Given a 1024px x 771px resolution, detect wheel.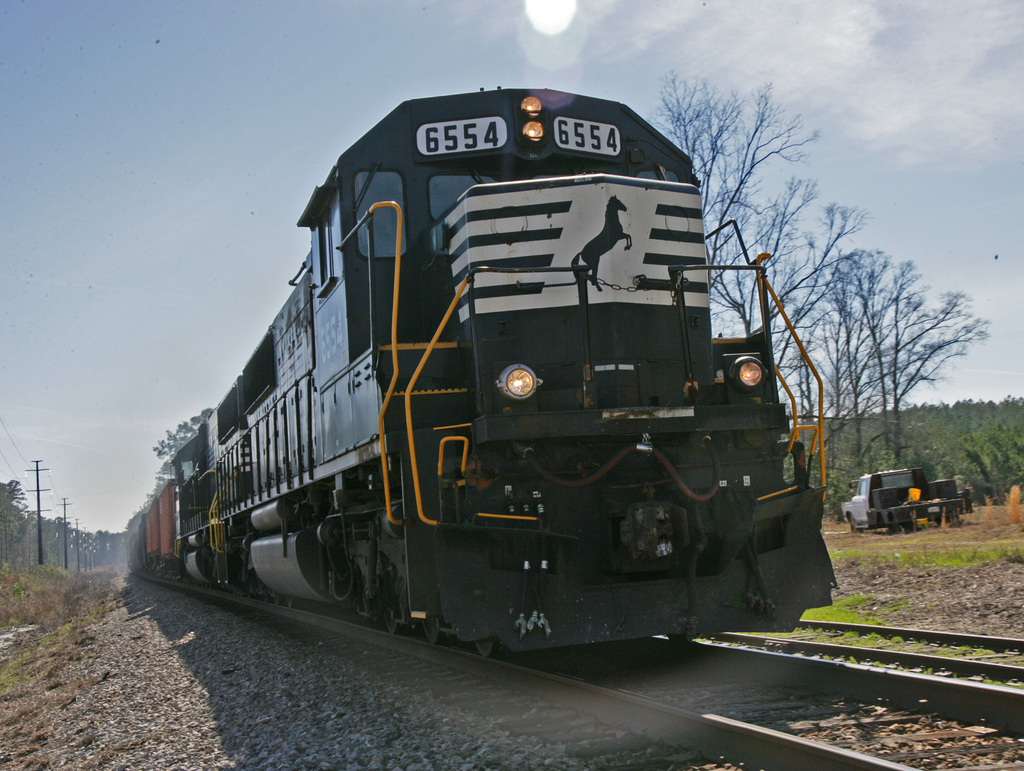
(284,596,294,606).
